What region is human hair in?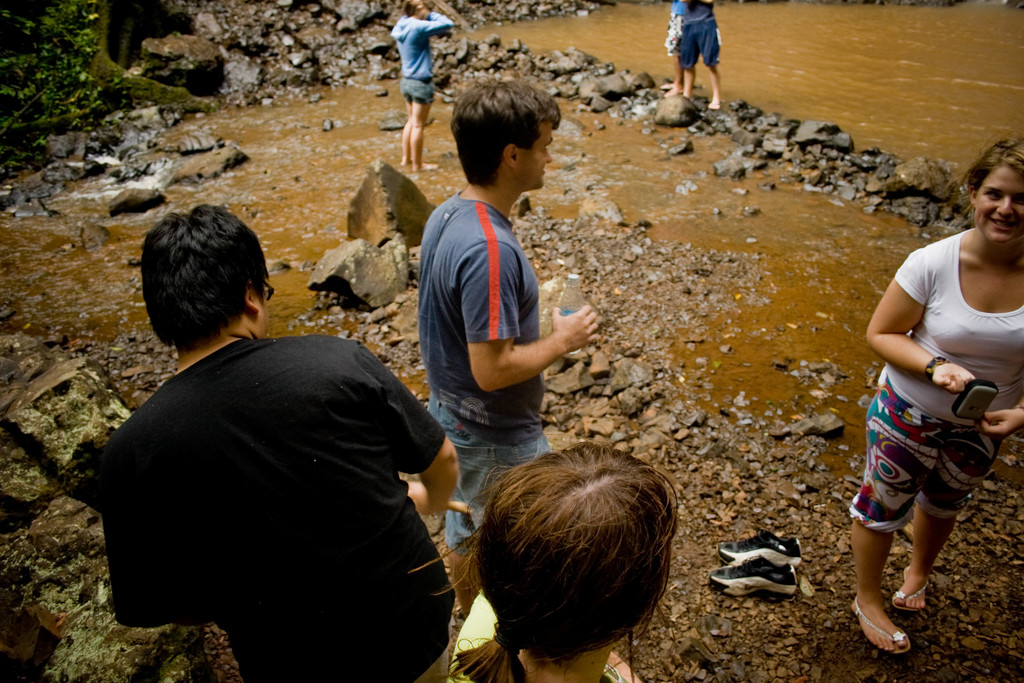
(965, 135, 1023, 190).
